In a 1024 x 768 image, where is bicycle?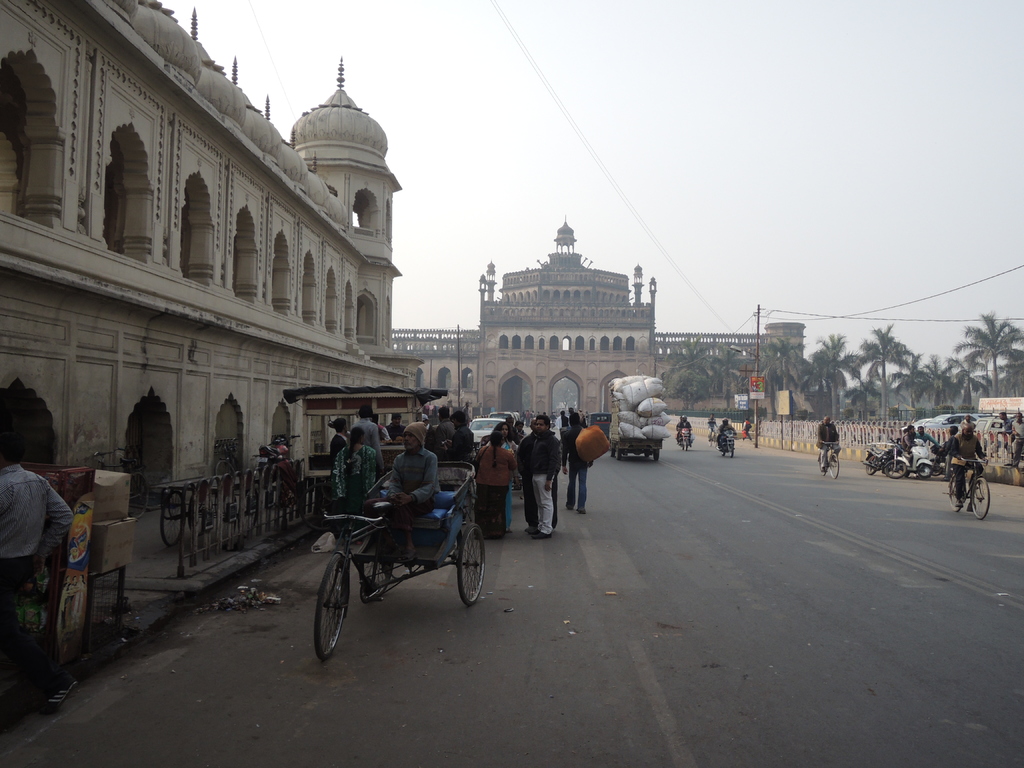
bbox=(813, 435, 842, 478).
